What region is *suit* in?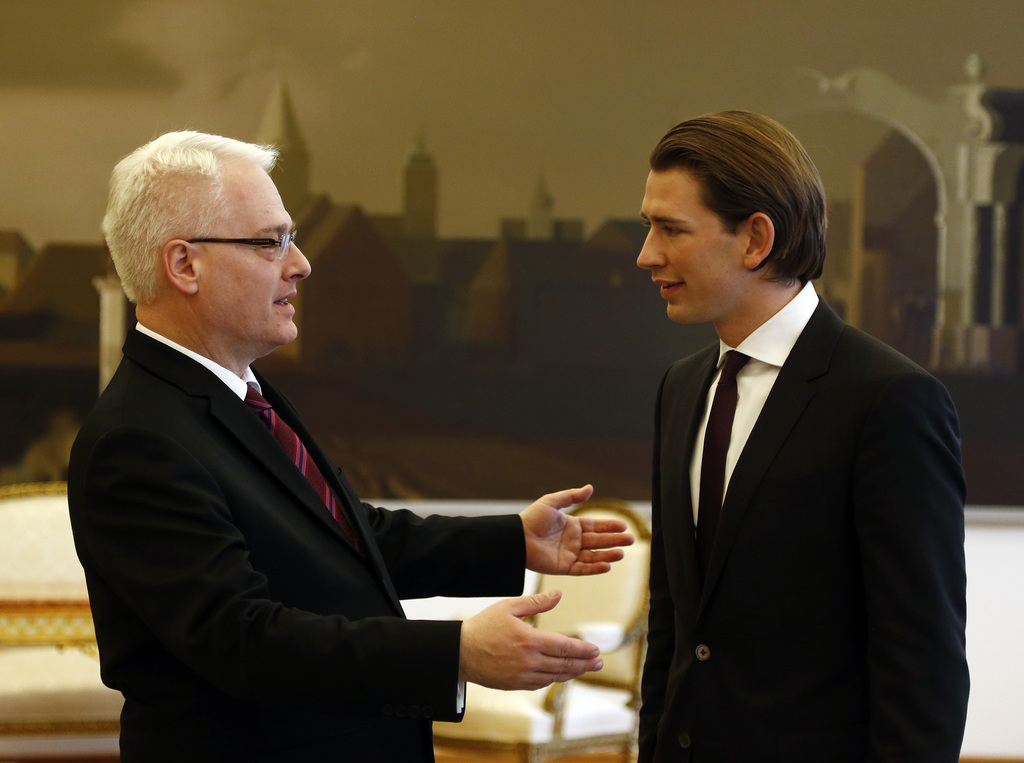
64:314:527:762.
